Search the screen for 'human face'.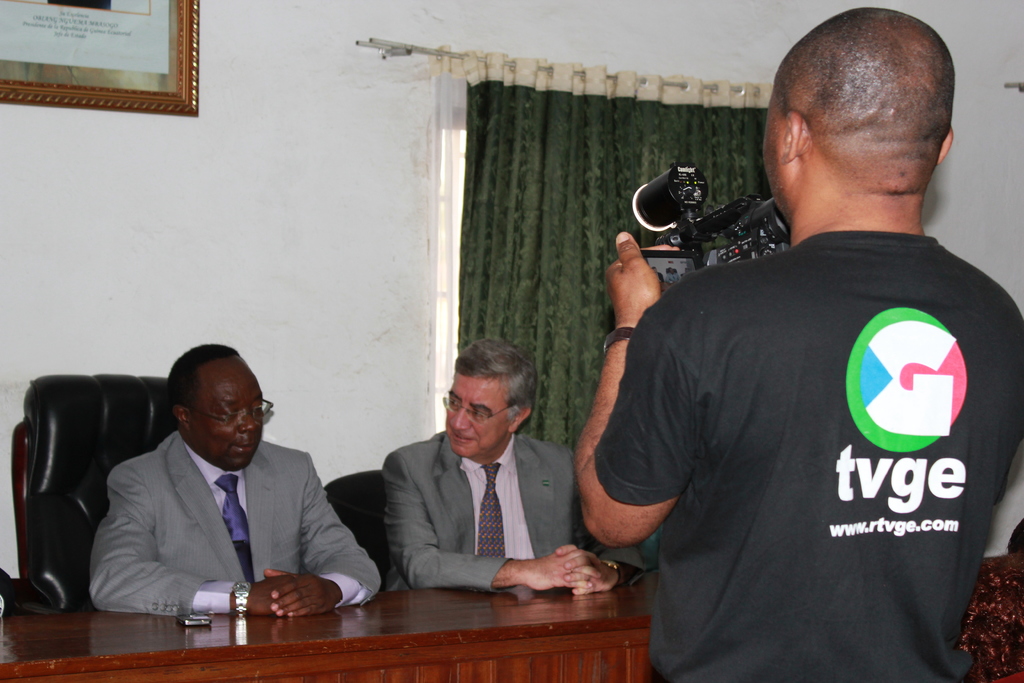
Found at Rect(193, 358, 267, 470).
